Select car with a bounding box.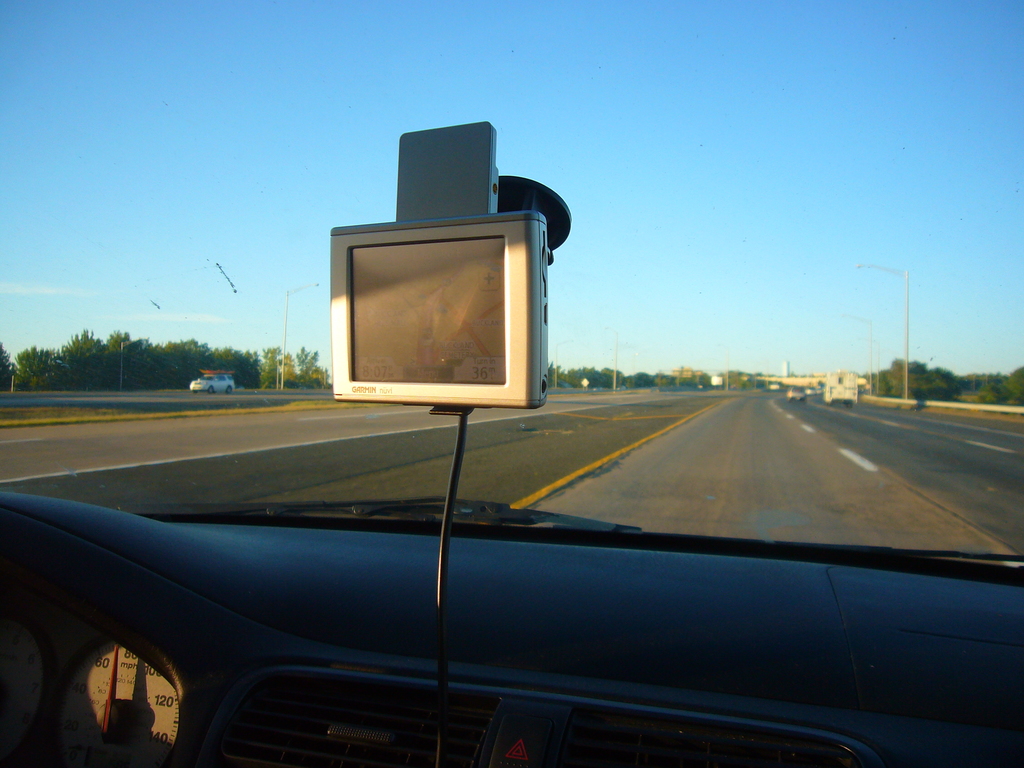
left=785, top=385, right=805, bottom=402.
